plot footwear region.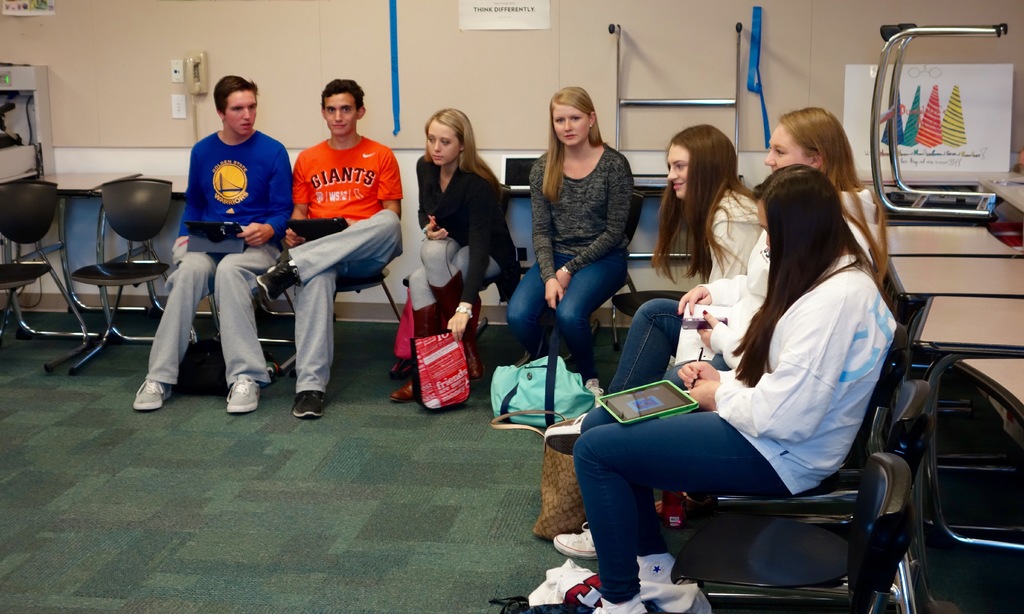
Plotted at detection(227, 376, 262, 416).
